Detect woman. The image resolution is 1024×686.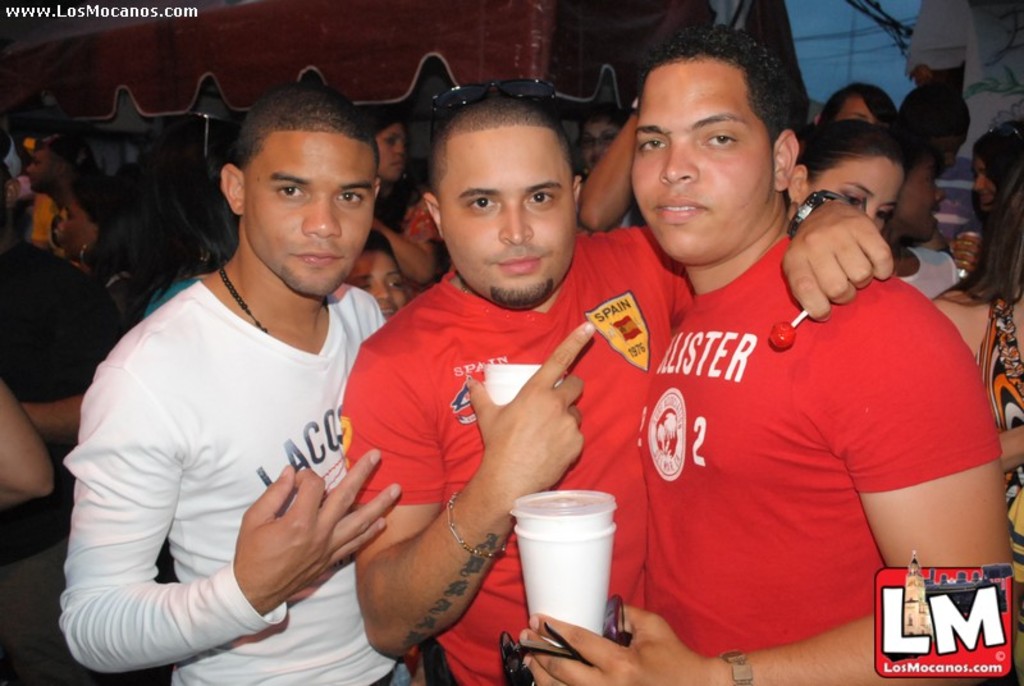
x1=51 y1=175 x2=161 y2=326.
